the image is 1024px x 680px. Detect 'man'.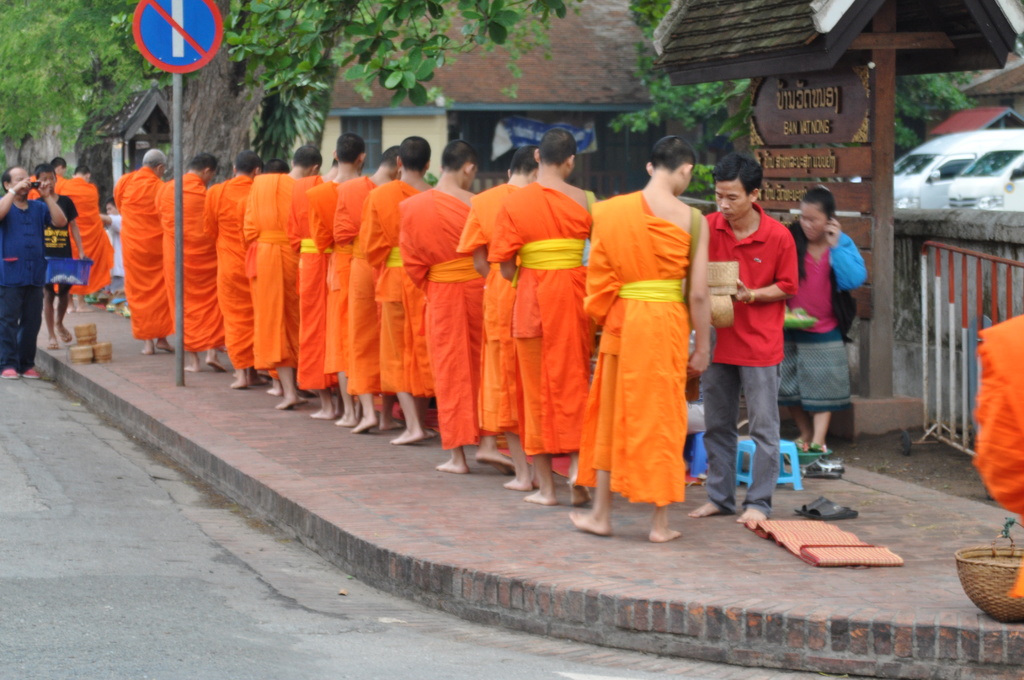
Detection: crop(688, 152, 799, 524).
